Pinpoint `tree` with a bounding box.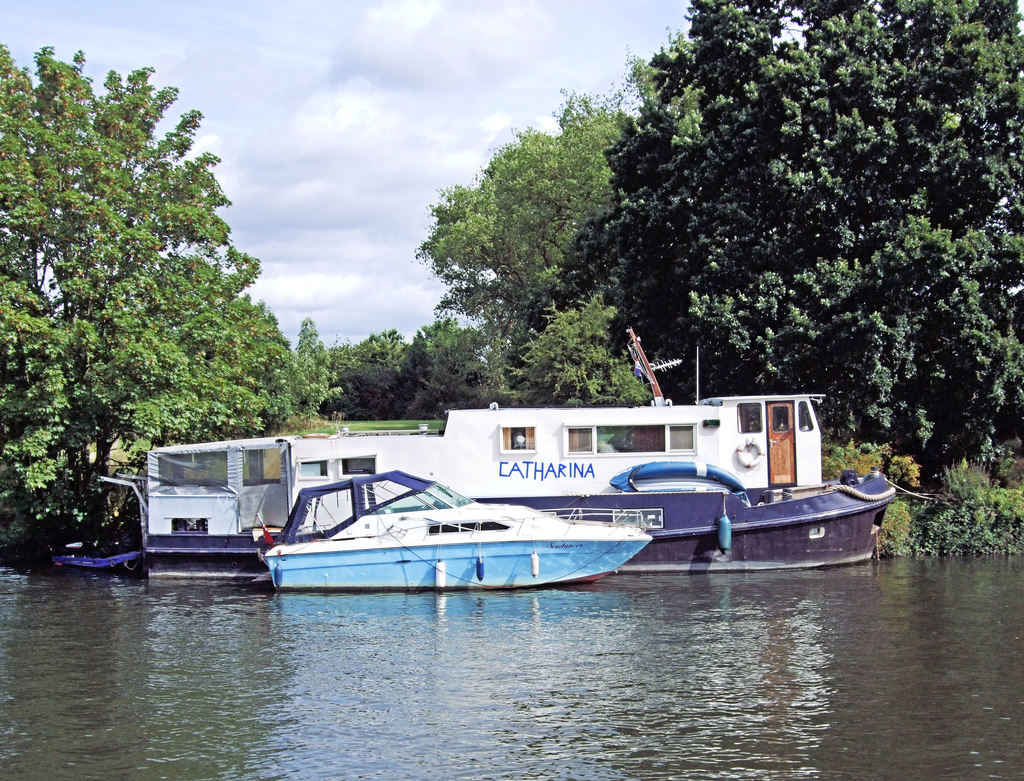
<box>342,327,409,363</box>.
